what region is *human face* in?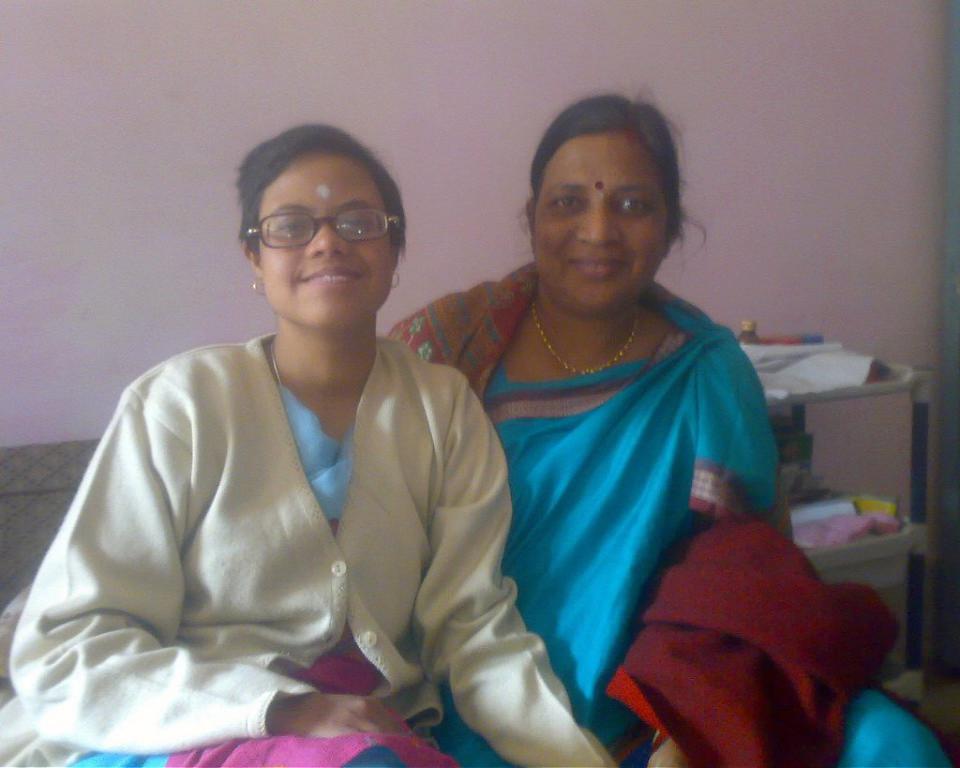
Rect(534, 136, 663, 321).
